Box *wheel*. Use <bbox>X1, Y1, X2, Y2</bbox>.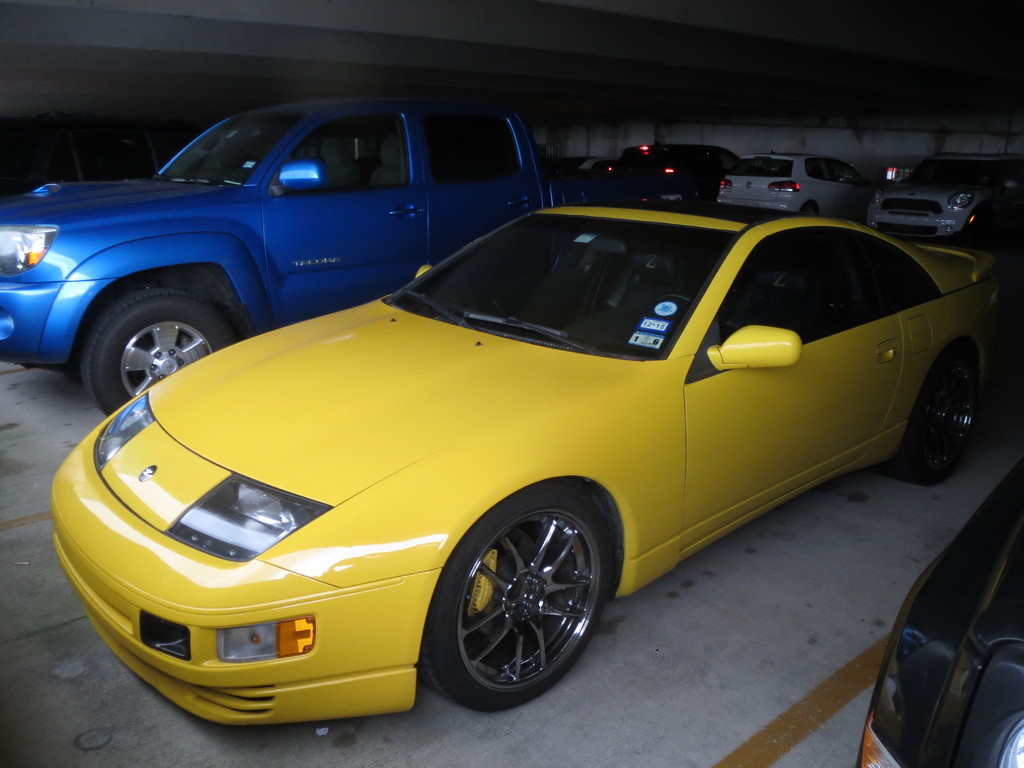
<bbox>655, 293, 694, 308</bbox>.
